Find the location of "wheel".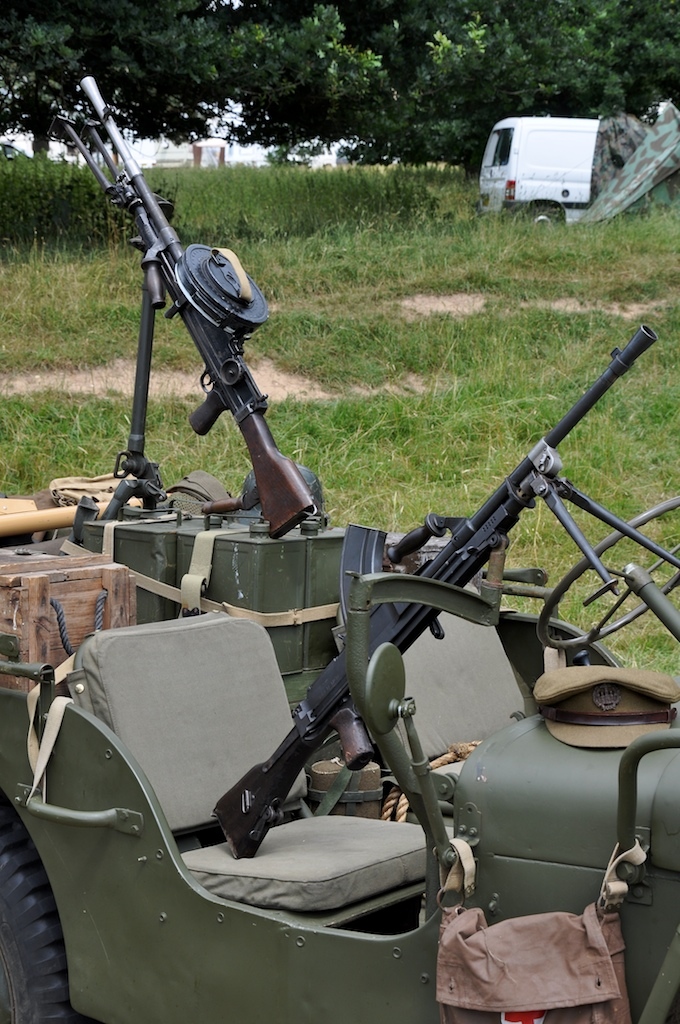
Location: [532, 494, 679, 653].
